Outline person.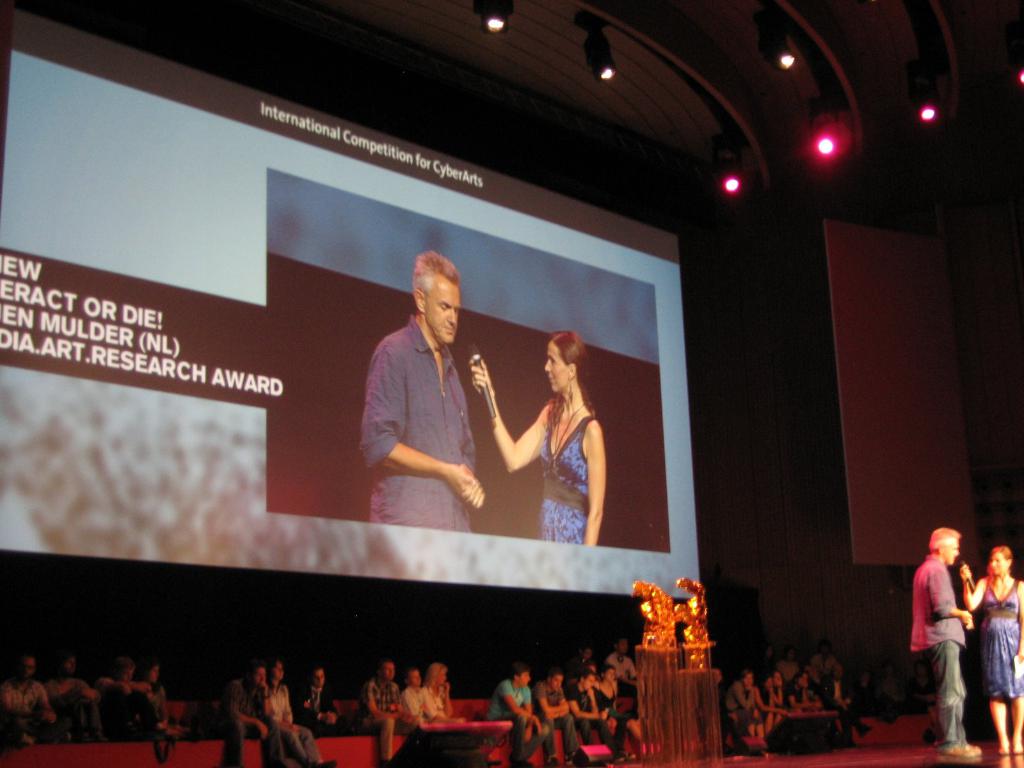
Outline: crop(401, 668, 442, 736).
